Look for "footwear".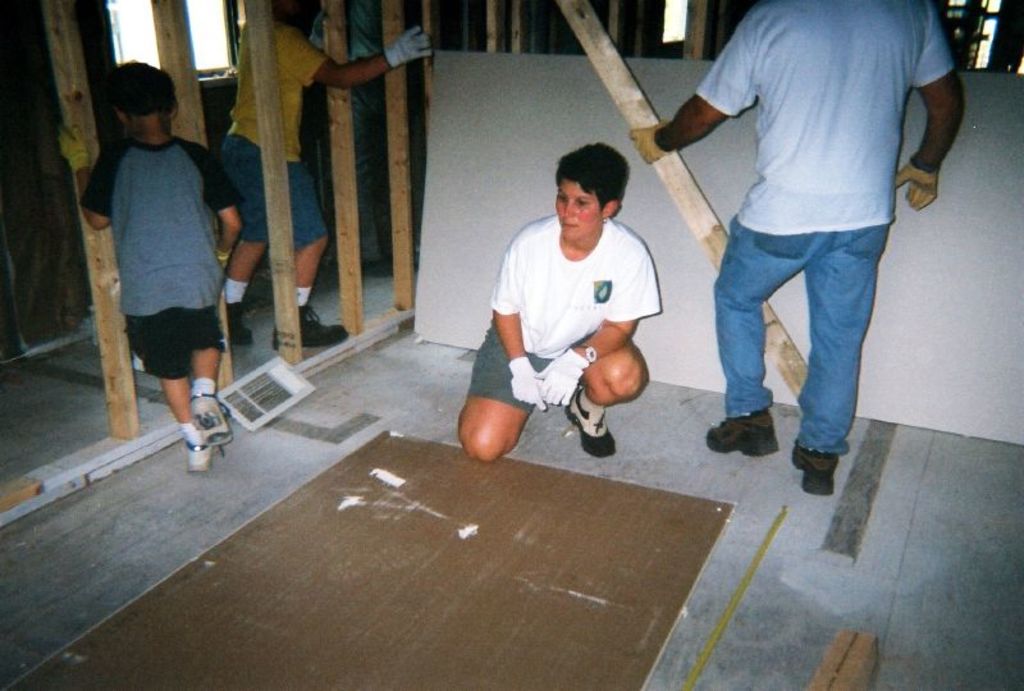
Found: select_region(270, 310, 353, 343).
